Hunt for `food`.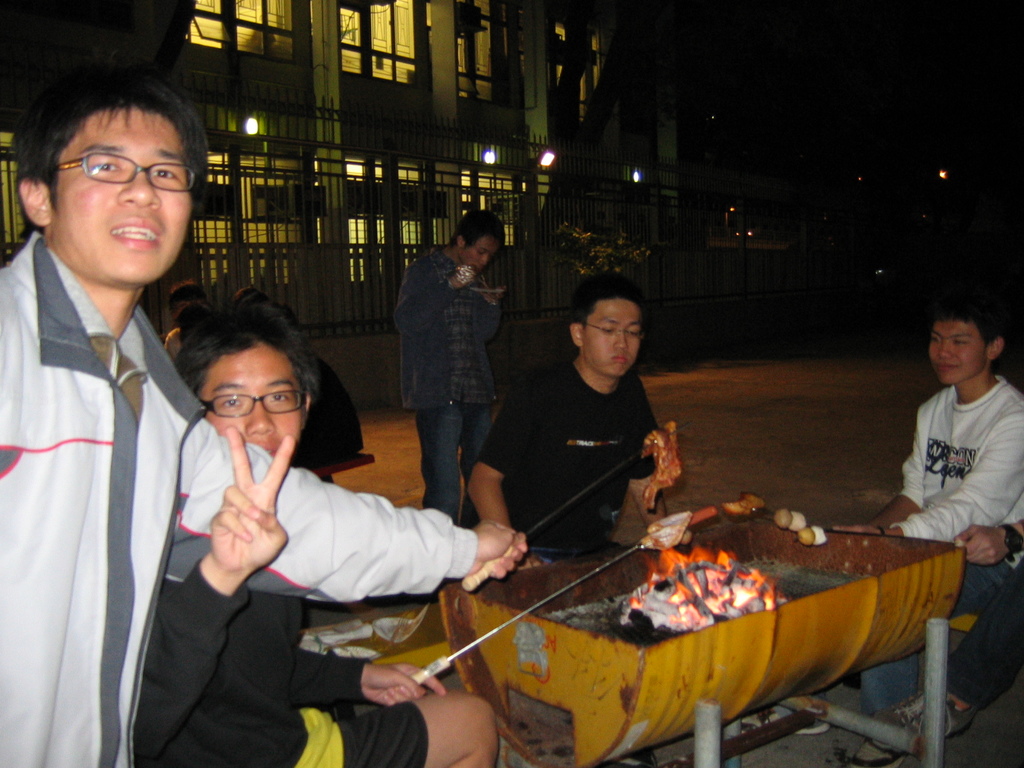
Hunted down at bbox(794, 524, 817, 548).
